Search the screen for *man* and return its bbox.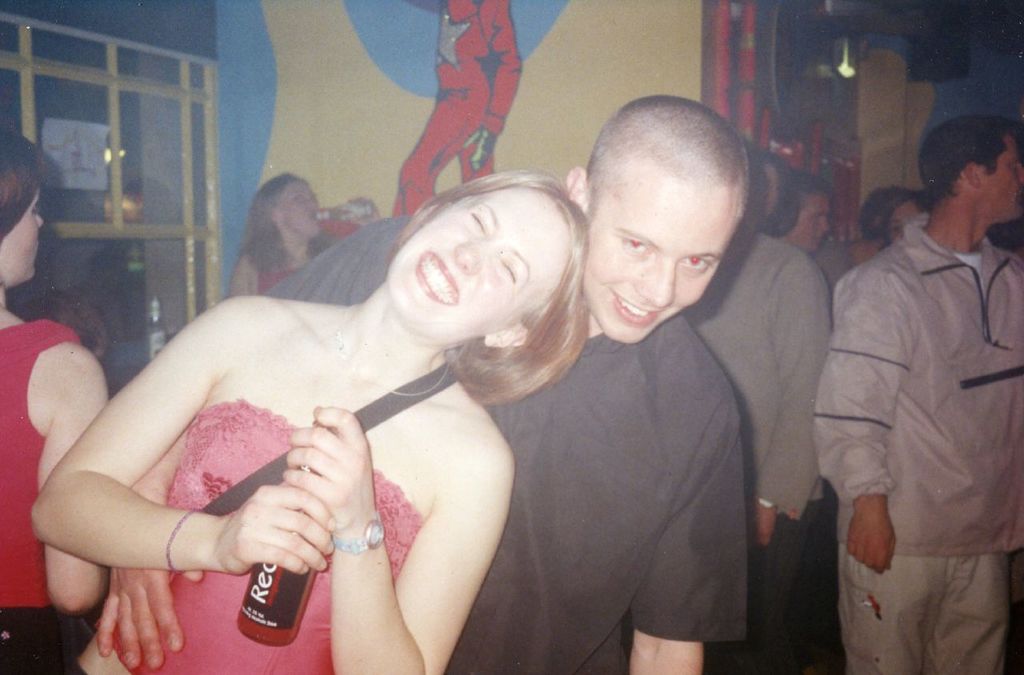
Found: [680,158,839,566].
